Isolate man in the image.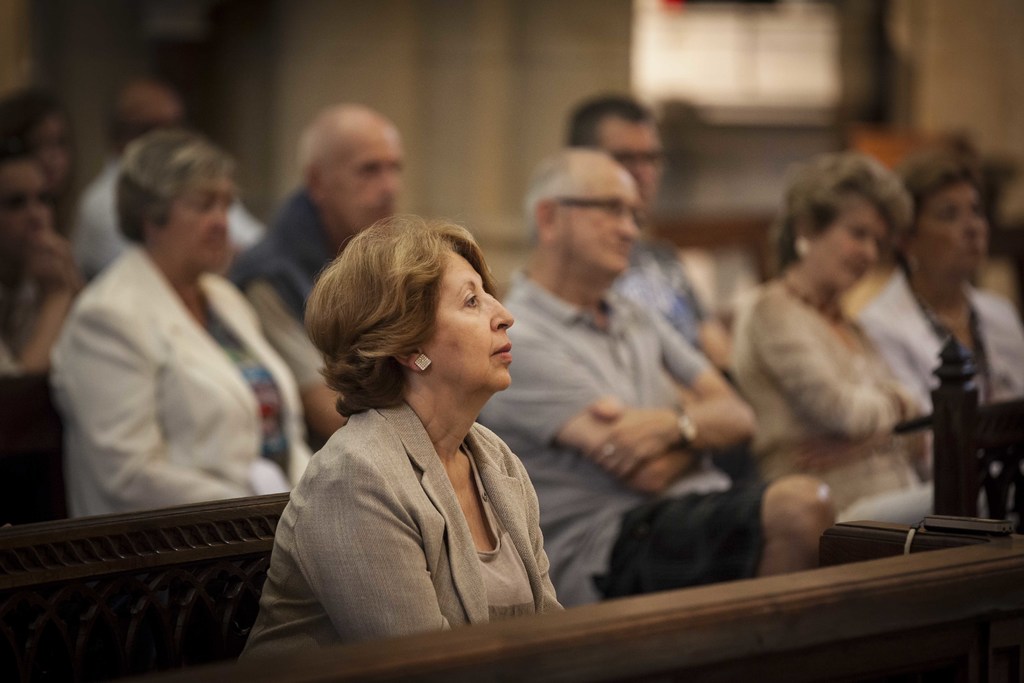
Isolated region: rect(509, 97, 764, 477).
